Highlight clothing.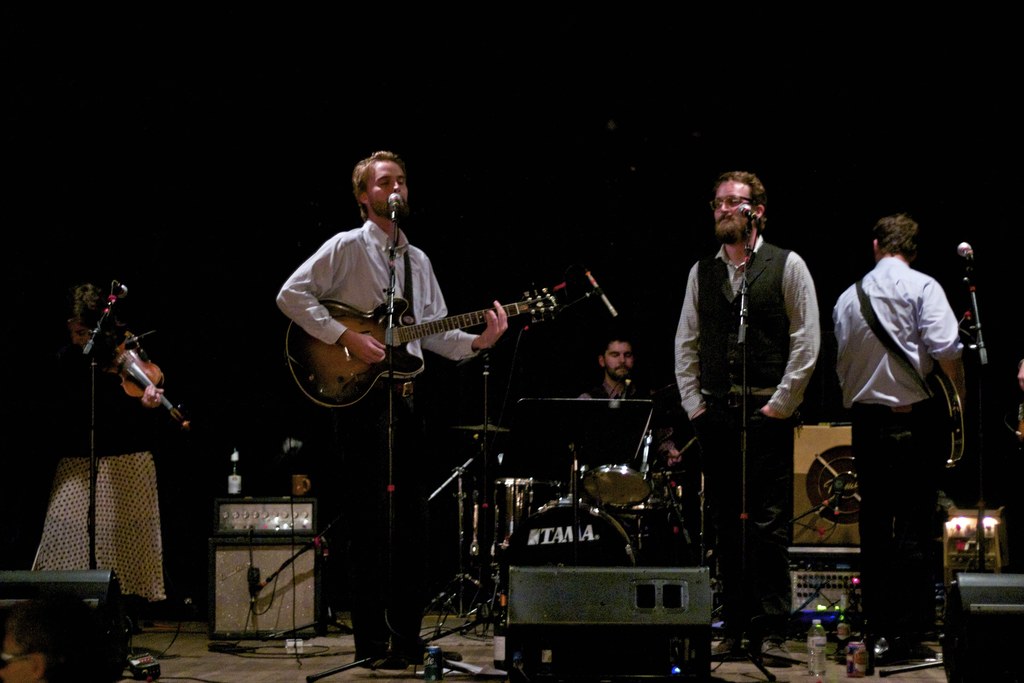
Highlighted region: select_region(277, 217, 476, 651).
